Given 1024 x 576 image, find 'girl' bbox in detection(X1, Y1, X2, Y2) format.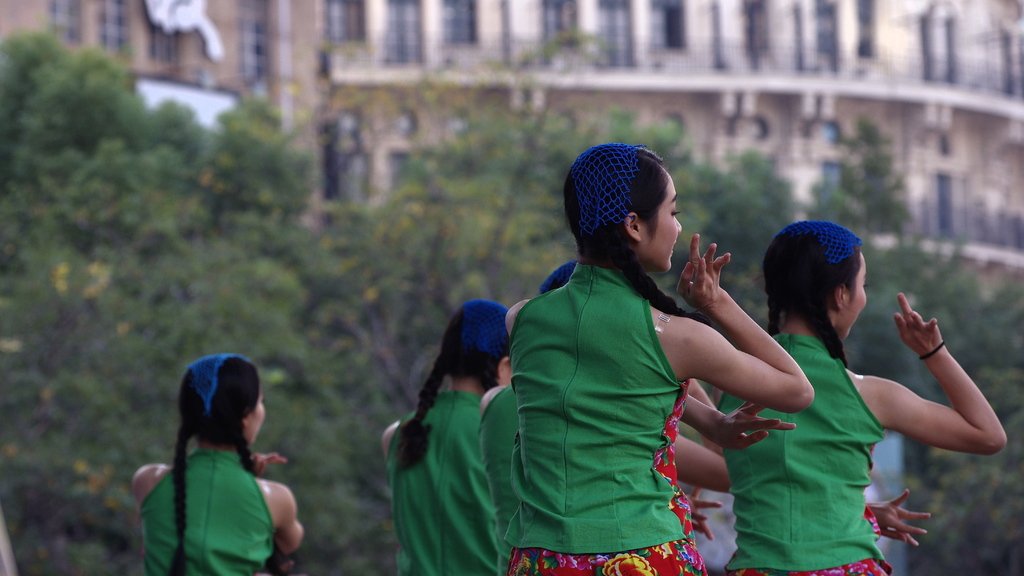
detection(505, 146, 813, 575).
